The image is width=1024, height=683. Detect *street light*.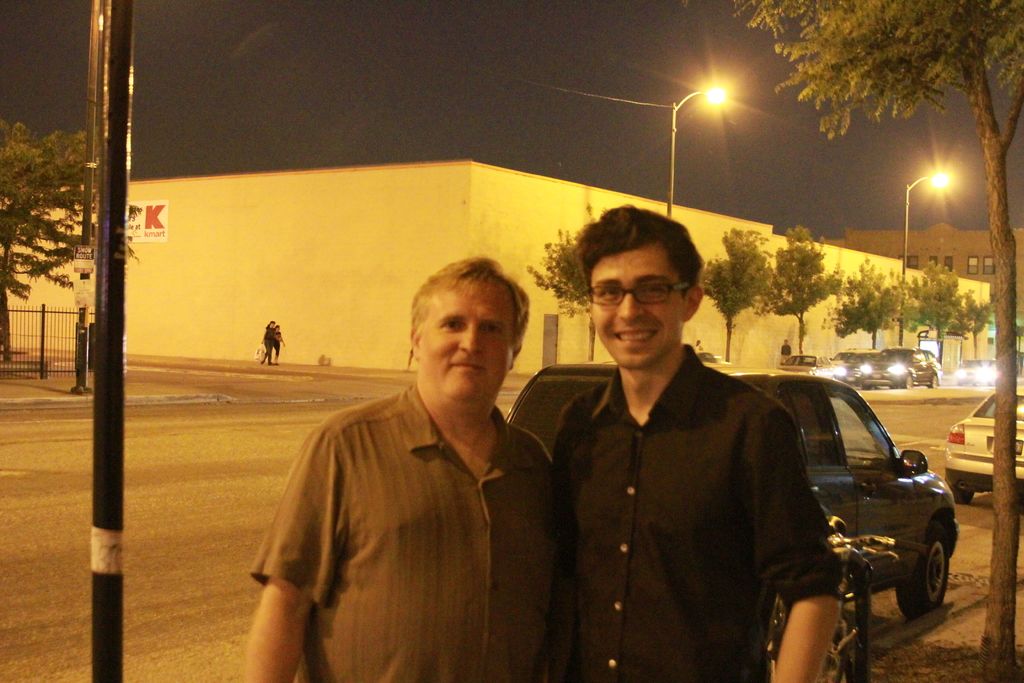
Detection: 902,163,952,344.
